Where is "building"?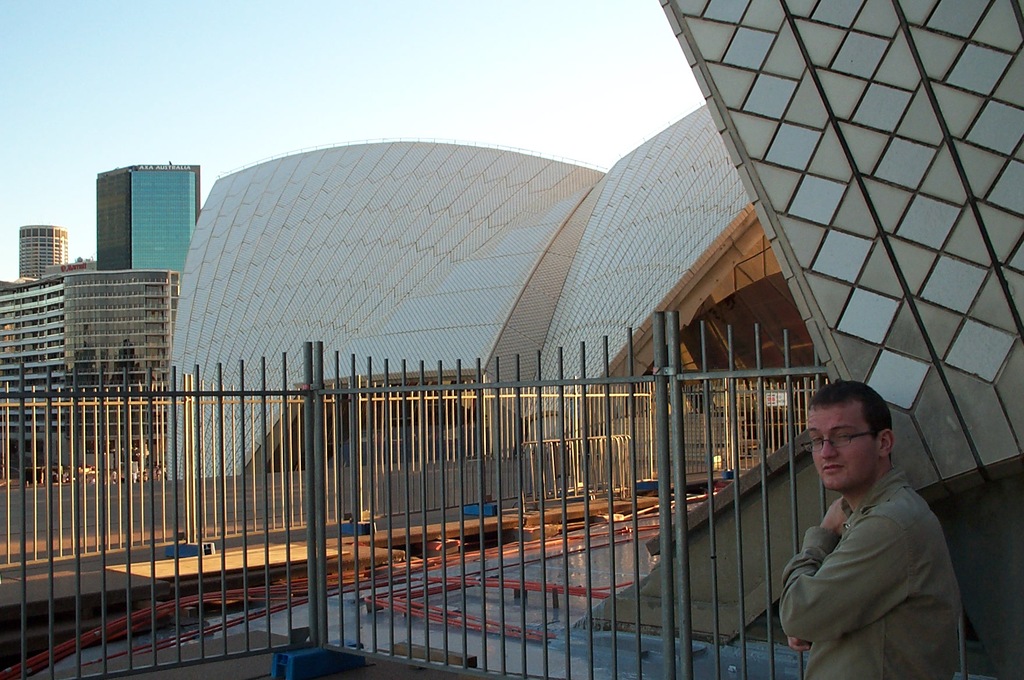
x1=19 y1=229 x2=68 y2=272.
